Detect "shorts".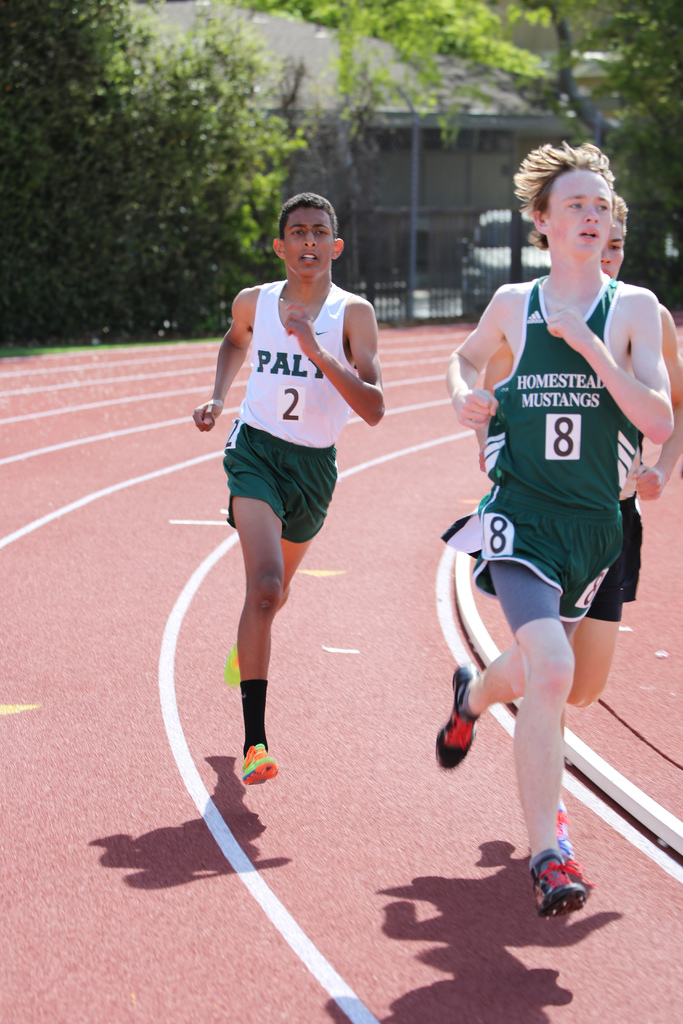
Detected at 222, 460, 349, 516.
